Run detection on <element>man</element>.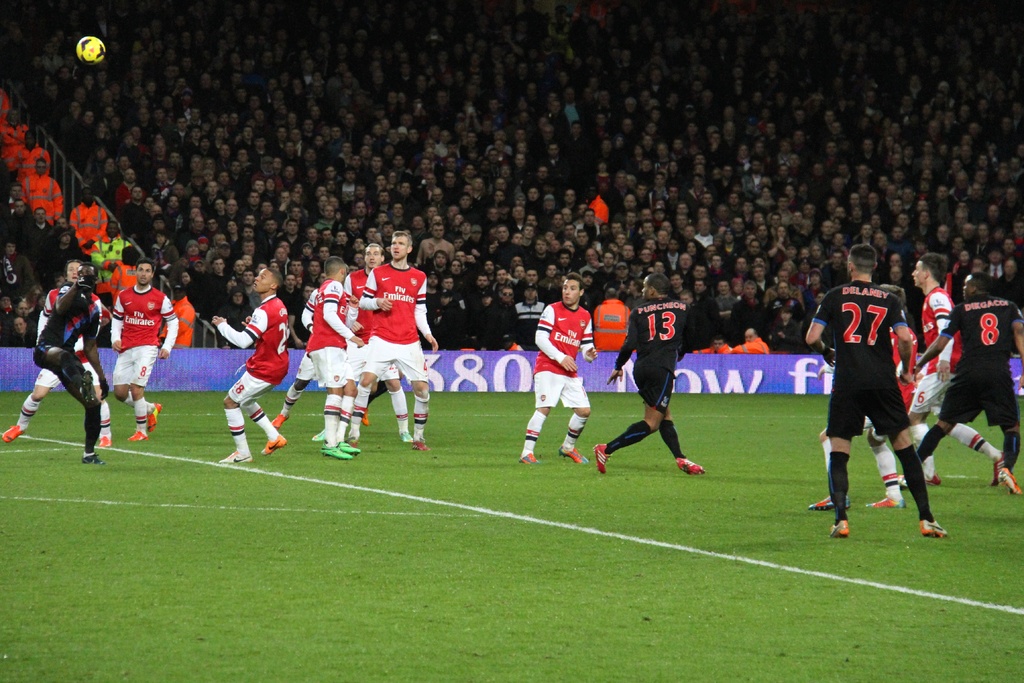
Result: (x1=206, y1=265, x2=294, y2=469).
